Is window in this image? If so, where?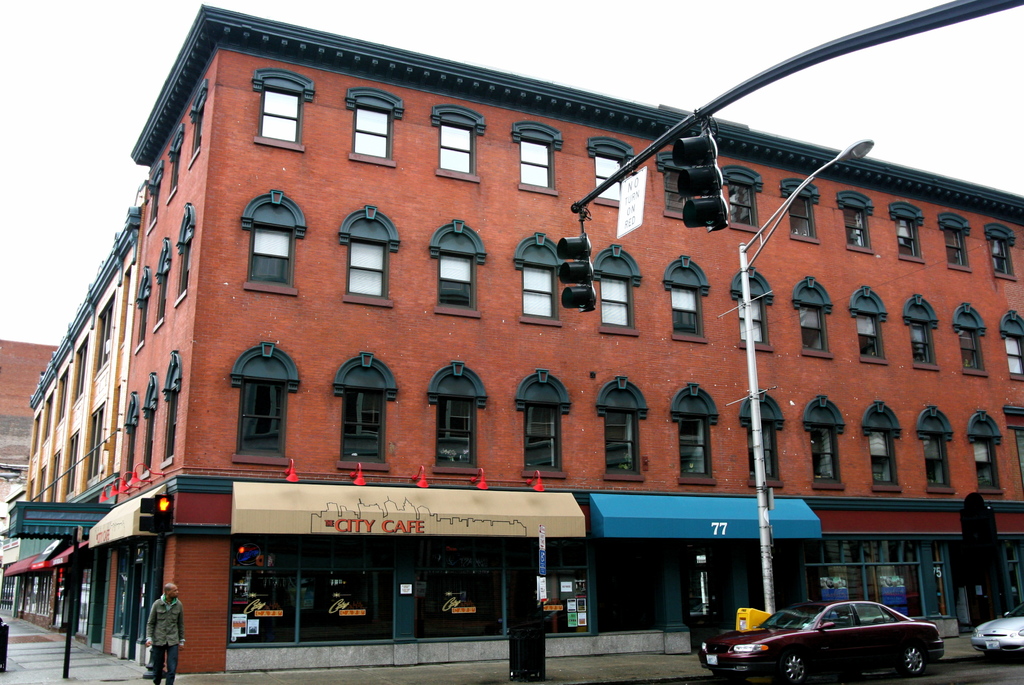
Yes, at locate(1006, 408, 1023, 490).
